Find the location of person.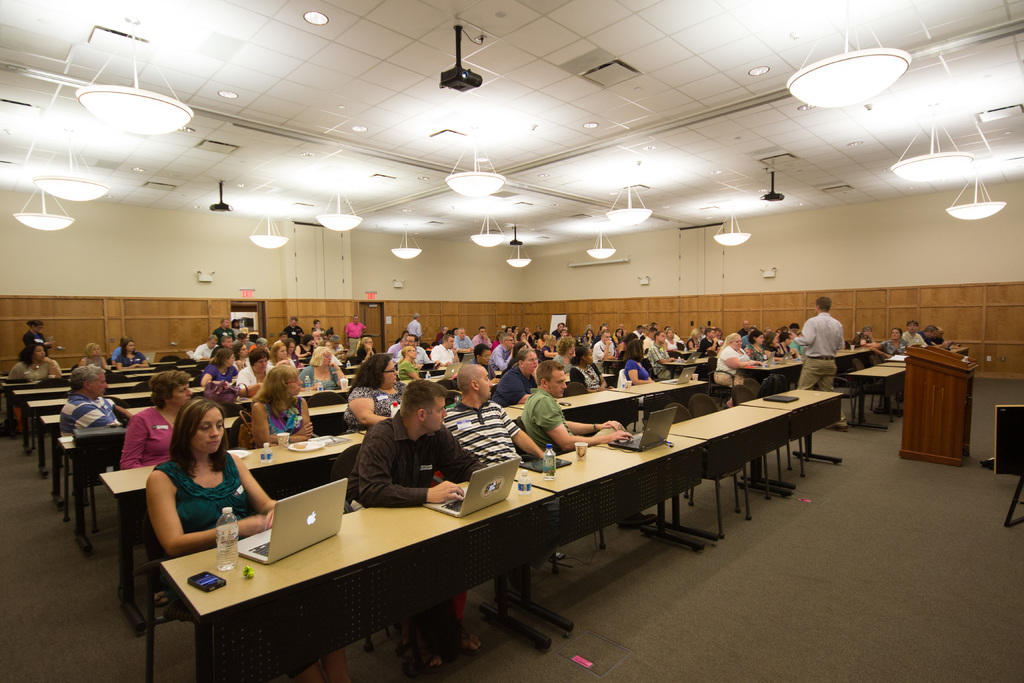
Location: box(301, 322, 802, 381).
